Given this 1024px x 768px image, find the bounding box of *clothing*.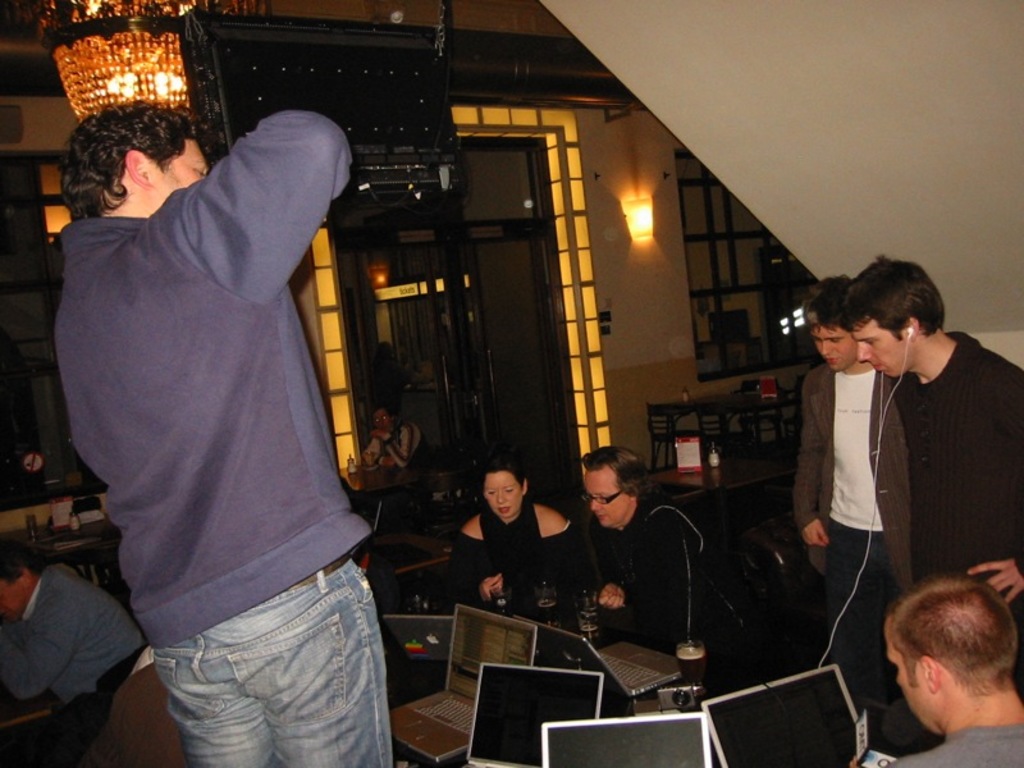
362, 425, 411, 466.
